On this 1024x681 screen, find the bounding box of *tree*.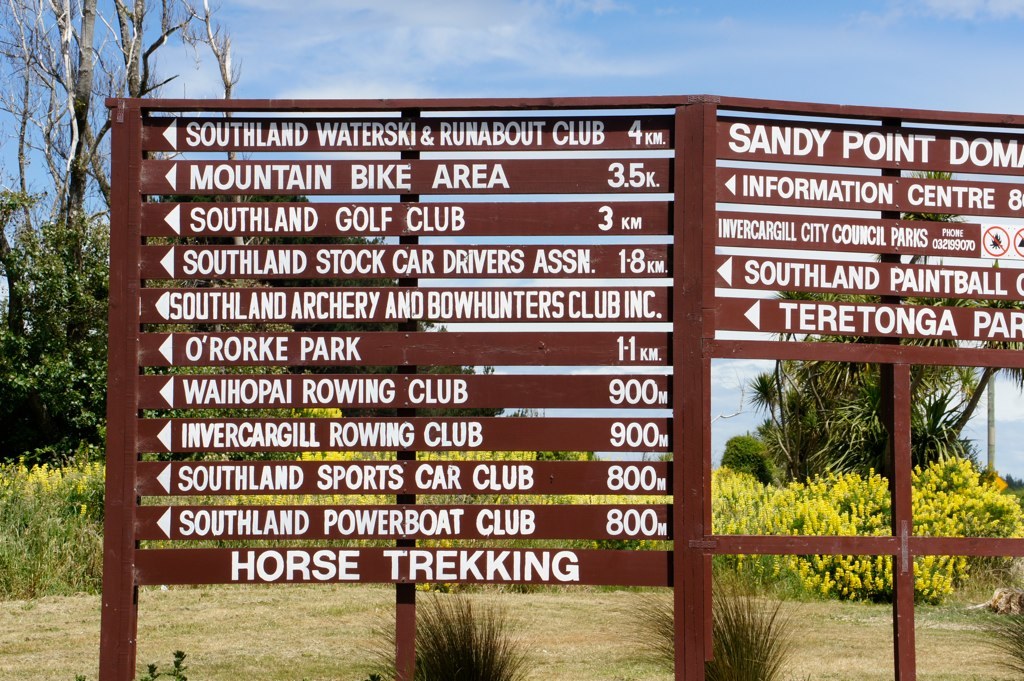
Bounding box: Rect(0, 0, 237, 448).
